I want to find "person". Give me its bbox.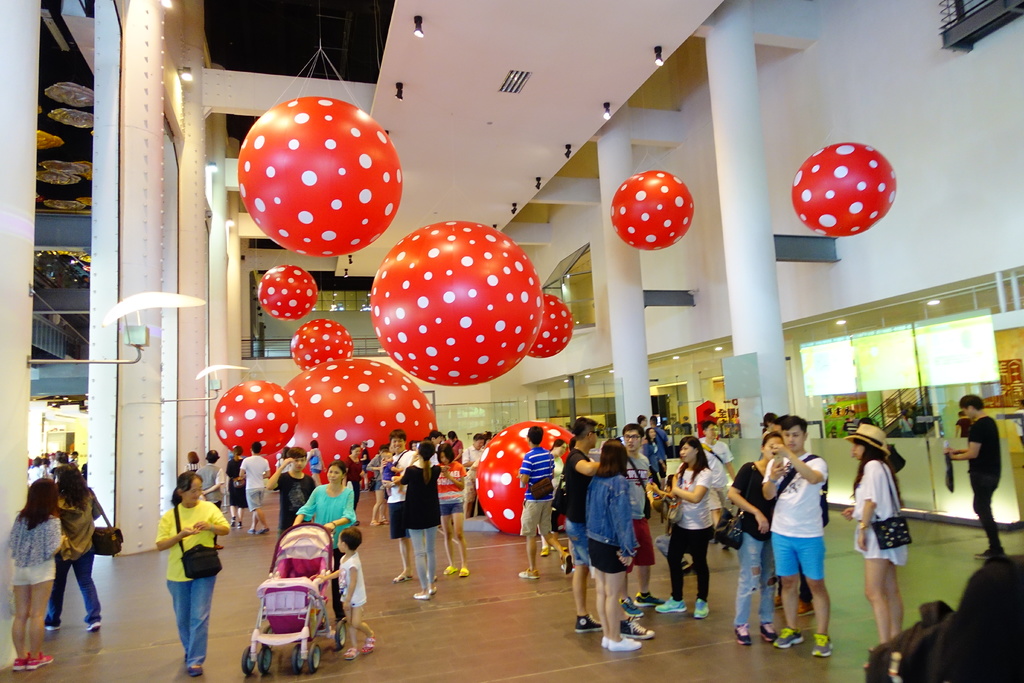
Rect(940, 393, 1006, 555).
